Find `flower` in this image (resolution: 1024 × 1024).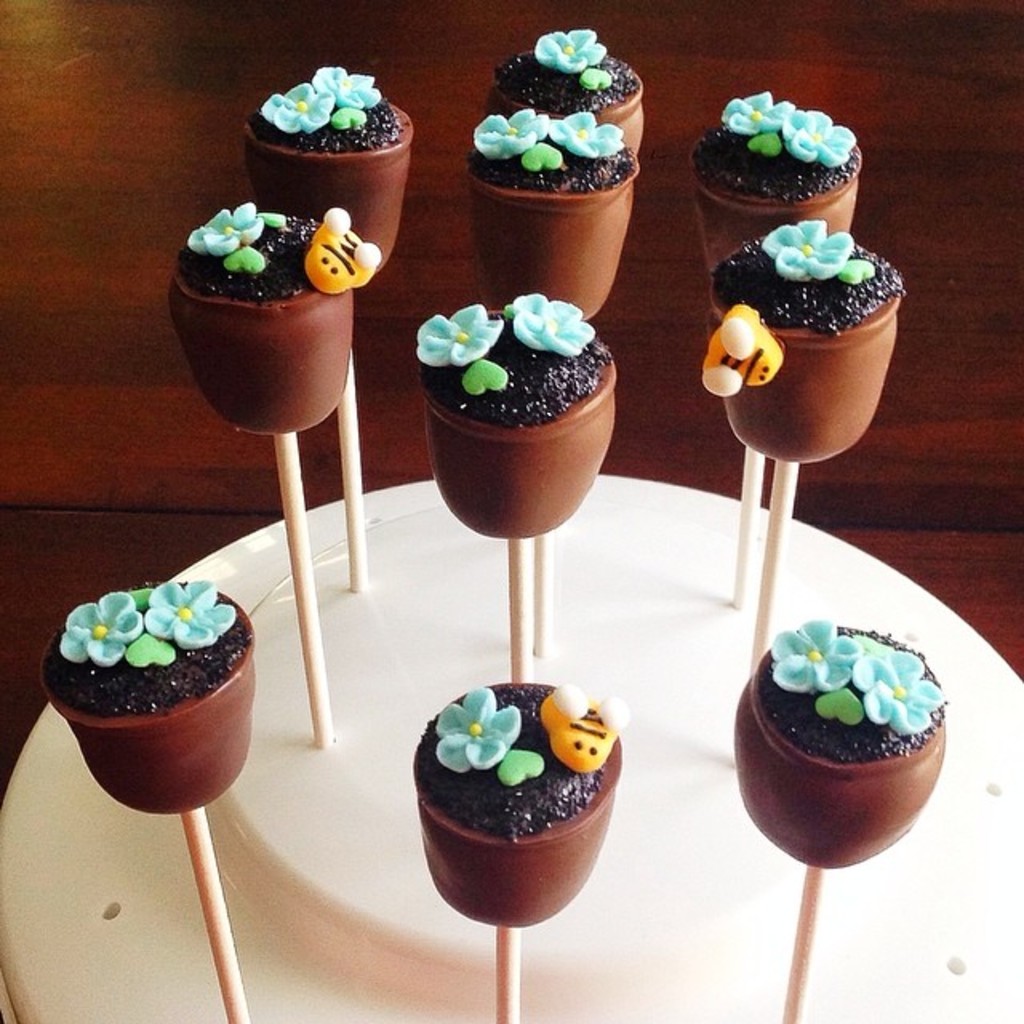
[left=549, top=114, right=629, bottom=171].
